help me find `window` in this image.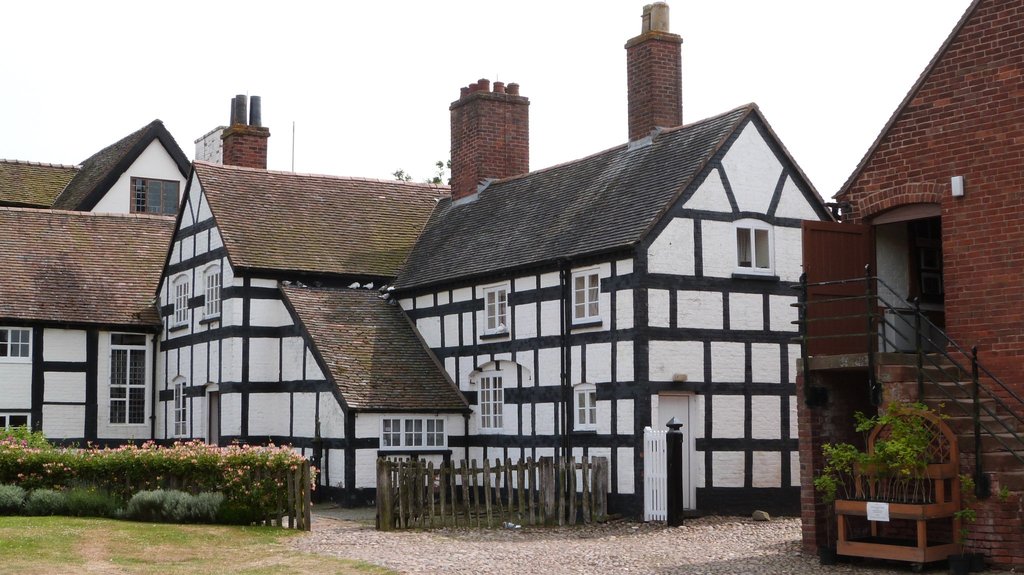
Found it: x1=172 y1=375 x2=190 y2=441.
